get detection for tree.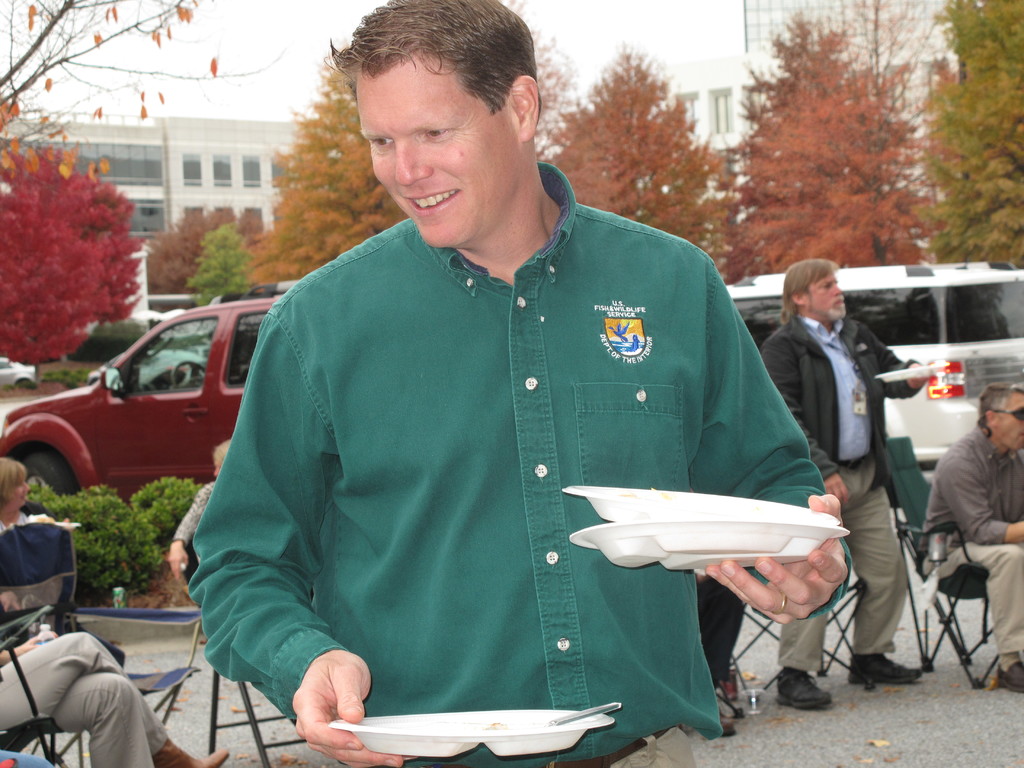
Detection: x1=469 y1=0 x2=578 y2=180.
